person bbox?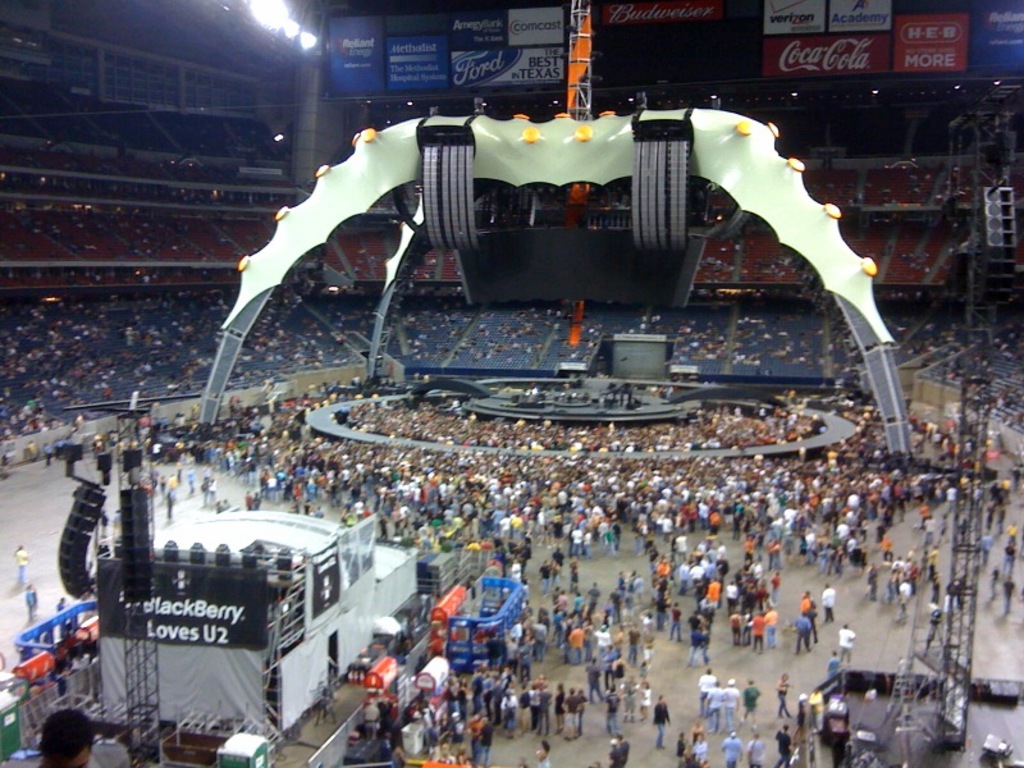
x1=628, y1=676, x2=653, y2=712
